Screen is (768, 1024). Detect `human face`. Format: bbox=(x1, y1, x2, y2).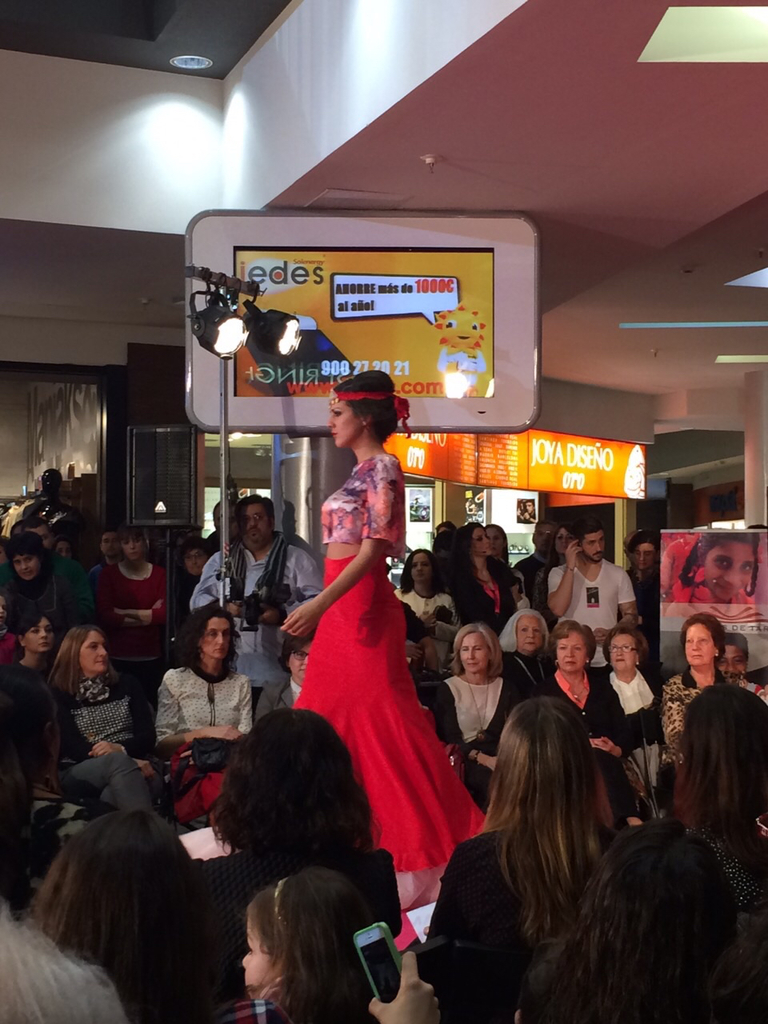
bbox=(23, 524, 55, 552).
